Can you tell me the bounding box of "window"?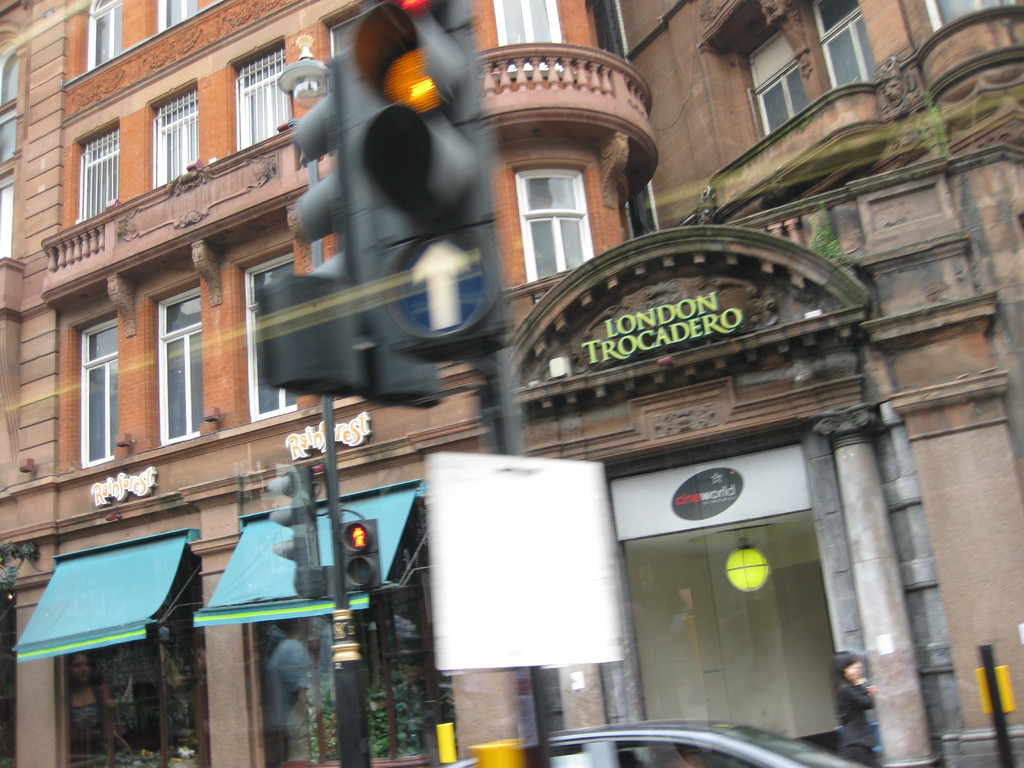
<box>263,499,447,767</box>.
